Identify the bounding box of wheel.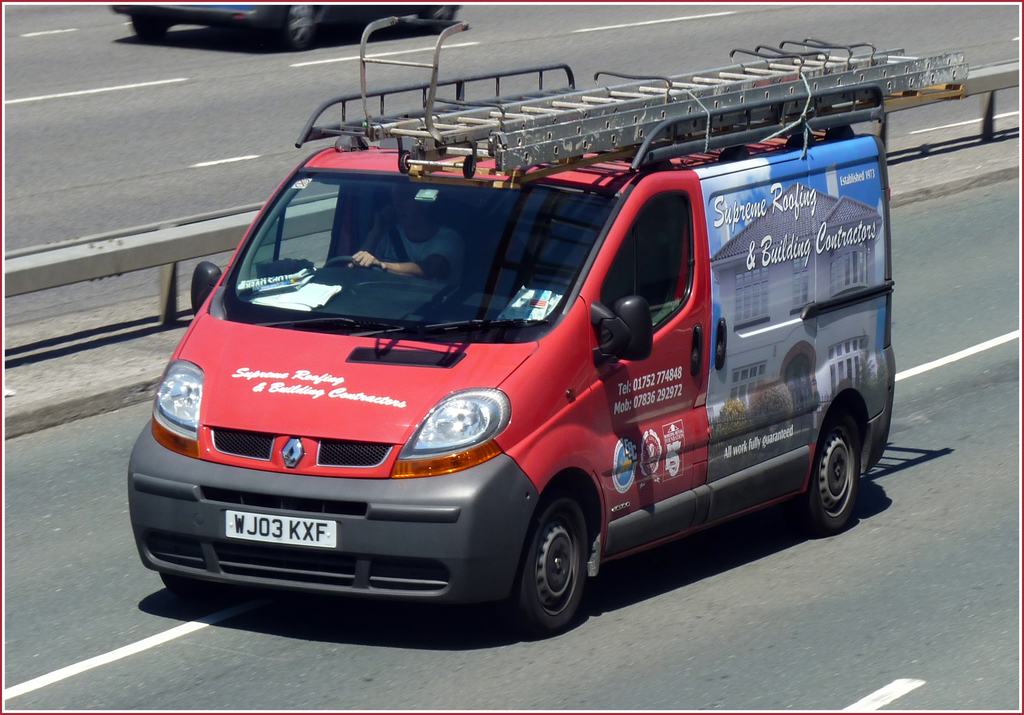
crop(134, 17, 168, 38).
